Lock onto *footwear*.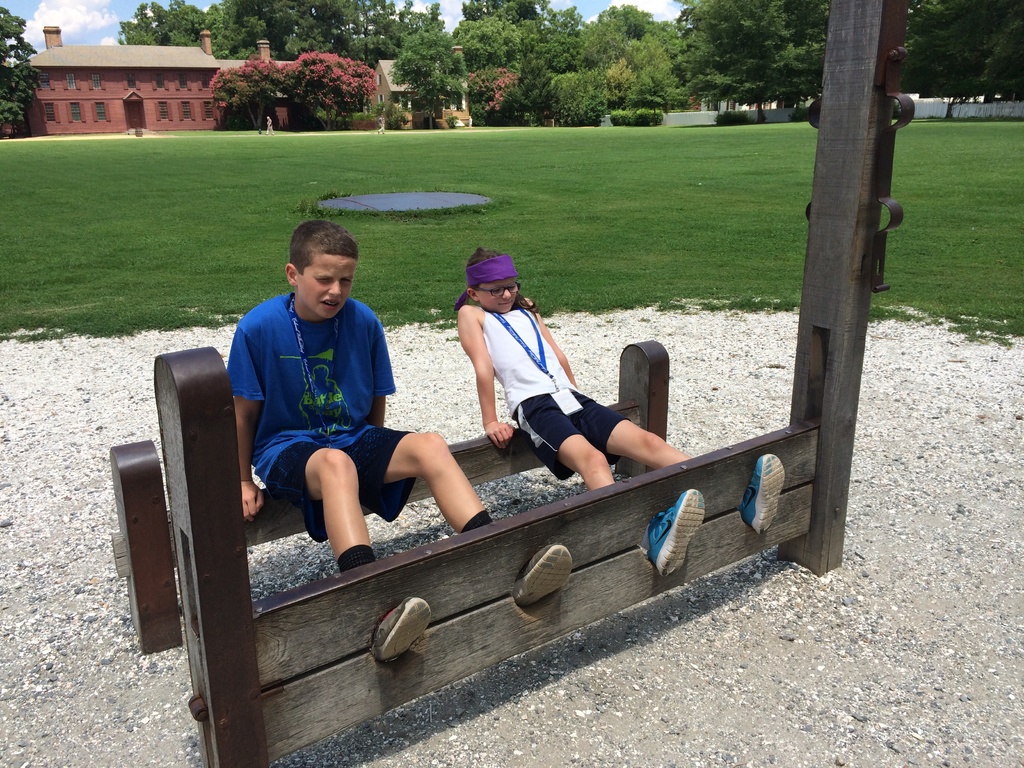
Locked: {"left": 512, "top": 545, "right": 573, "bottom": 609}.
